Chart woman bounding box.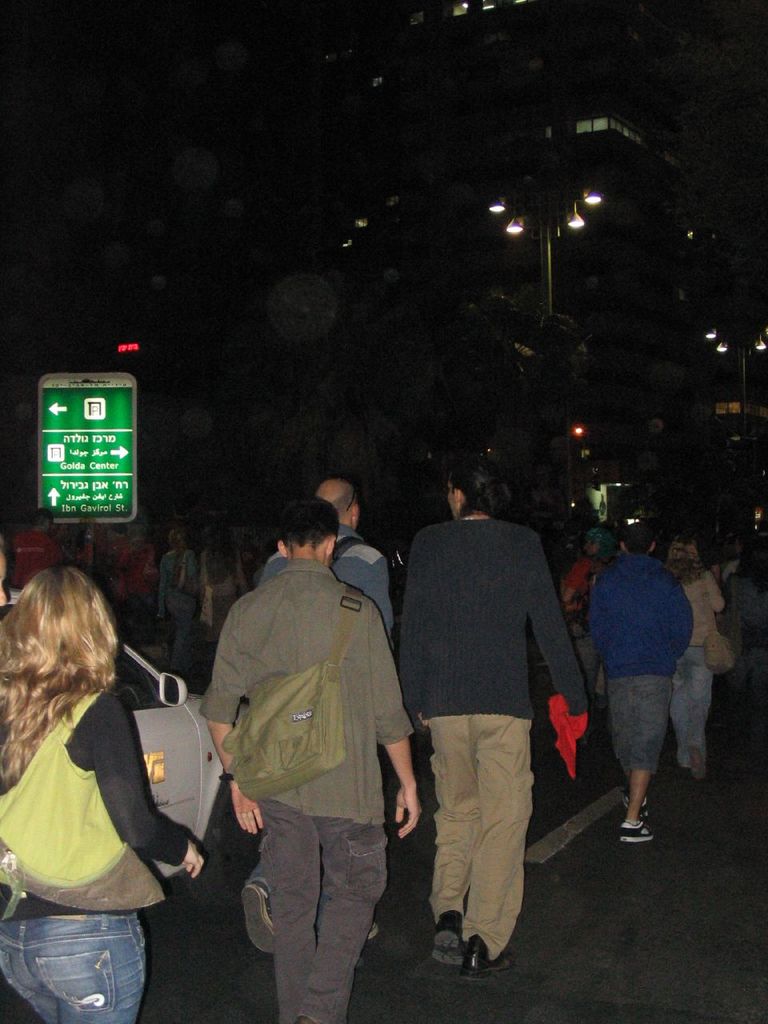
Charted: 0:565:202:1023.
